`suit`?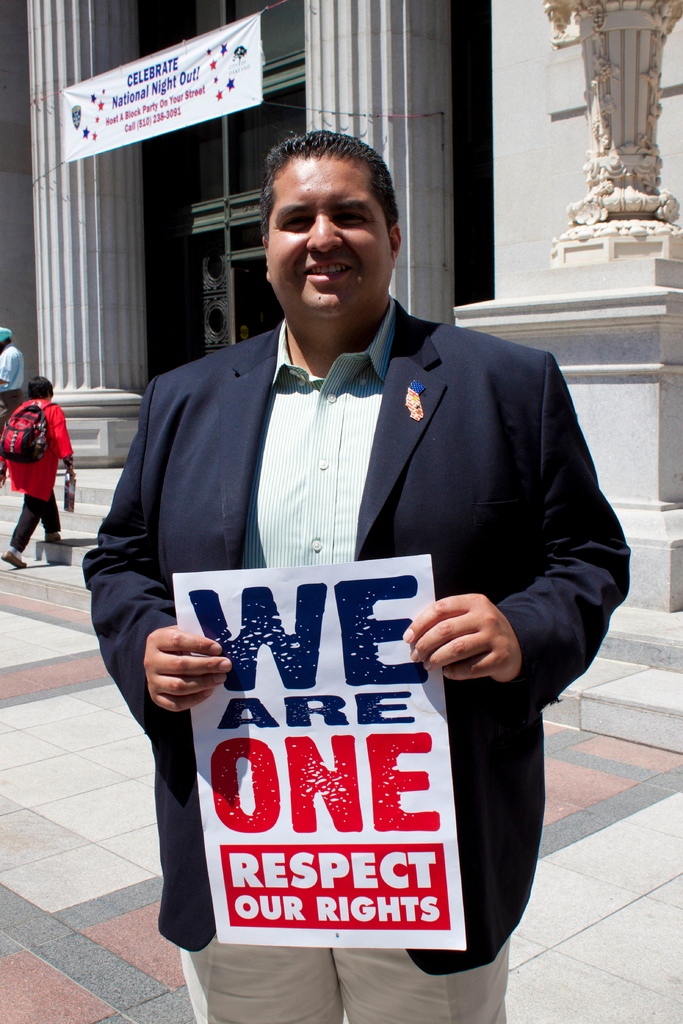
(left=133, top=272, right=597, bottom=881)
